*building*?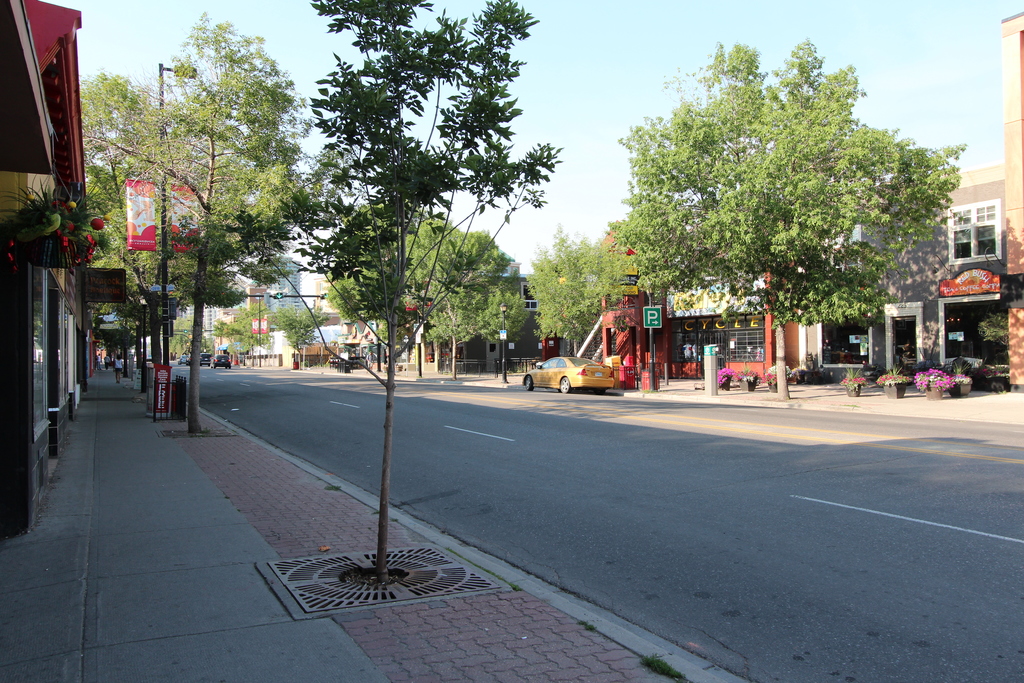
(13,0,110,551)
